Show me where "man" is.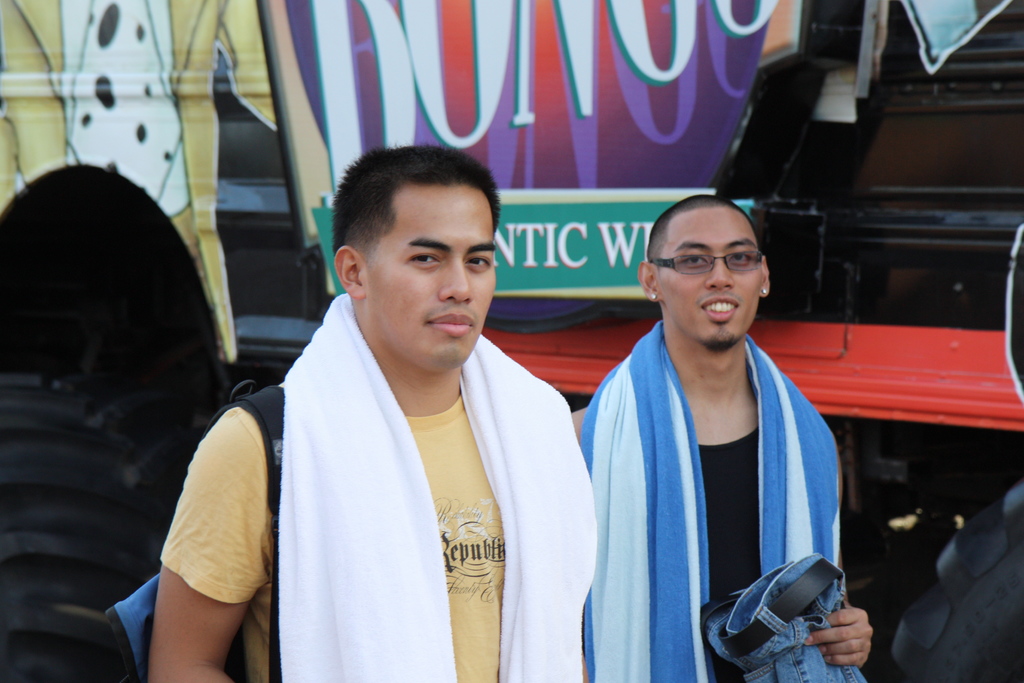
"man" is at crop(569, 188, 874, 682).
